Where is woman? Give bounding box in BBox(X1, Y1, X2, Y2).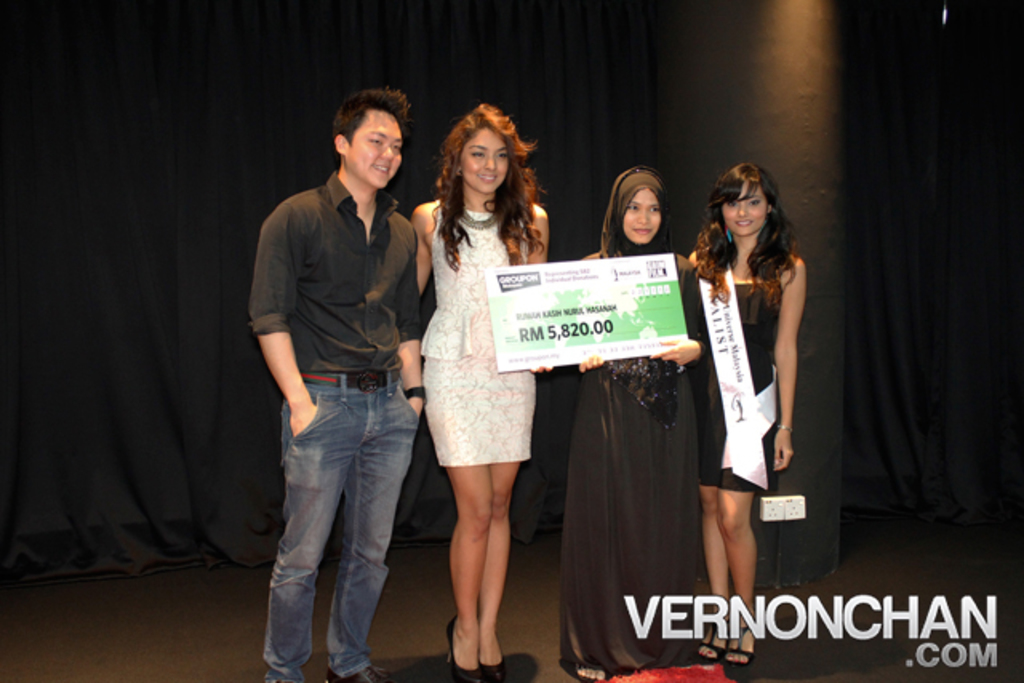
BBox(566, 163, 707, 681).
